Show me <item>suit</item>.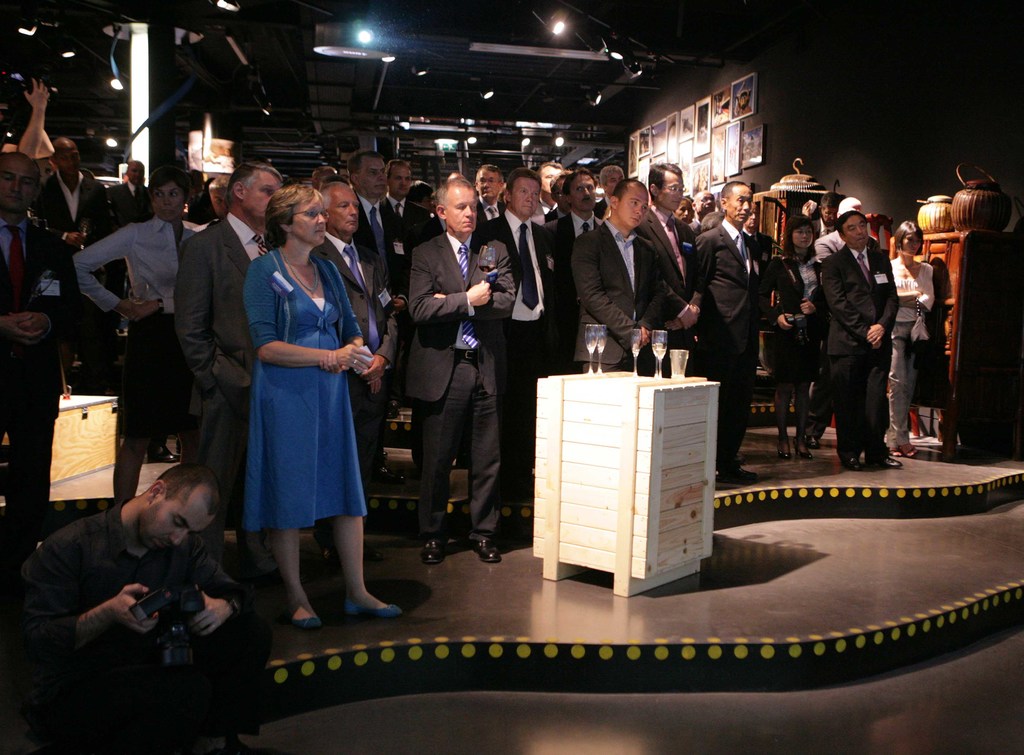
<item>suit</item> is here: bbox(691, 211, 770, 465).
